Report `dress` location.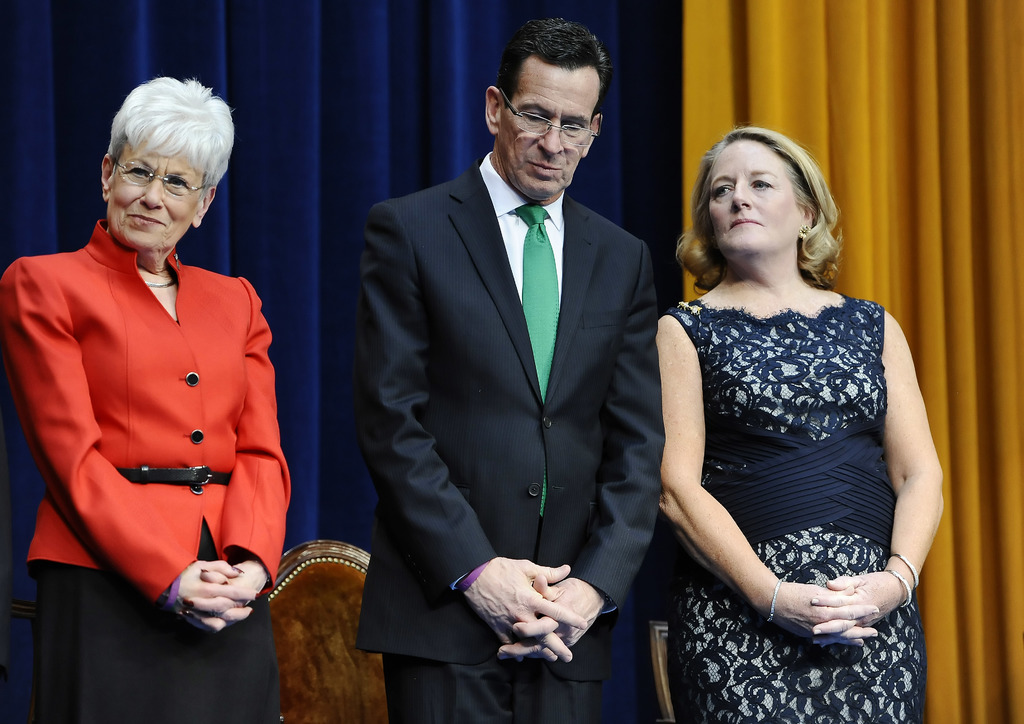
Report: (675, 293, 928, 723).
